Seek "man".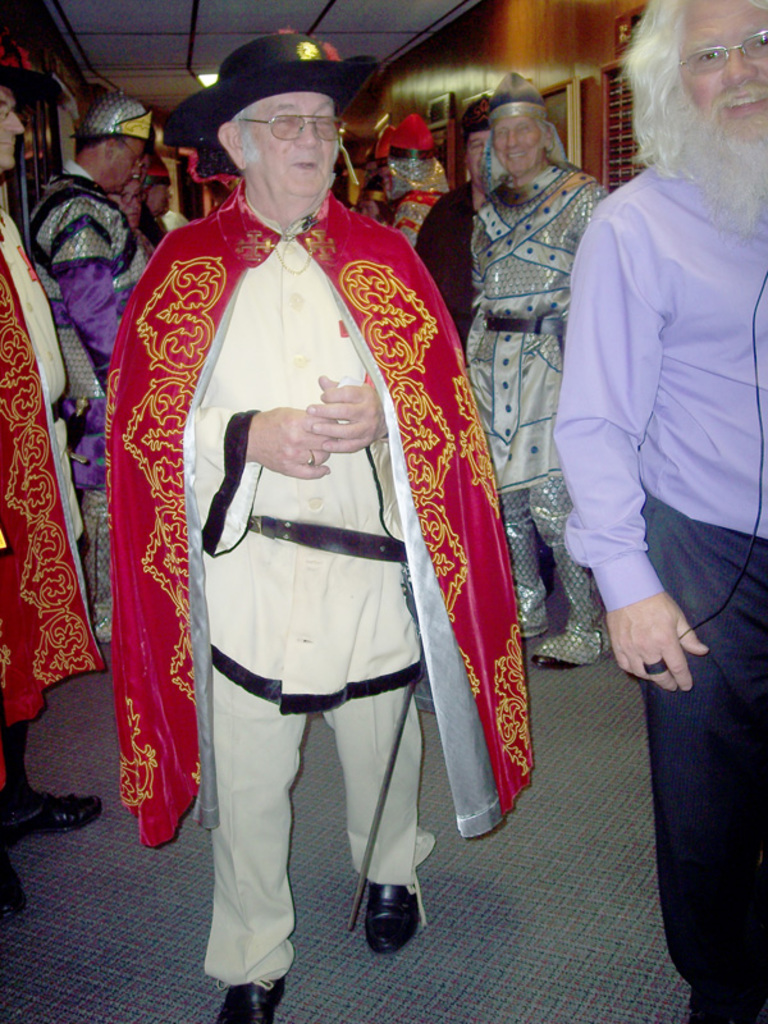
[x1=462, y1=67, x2=607, y2=669].
